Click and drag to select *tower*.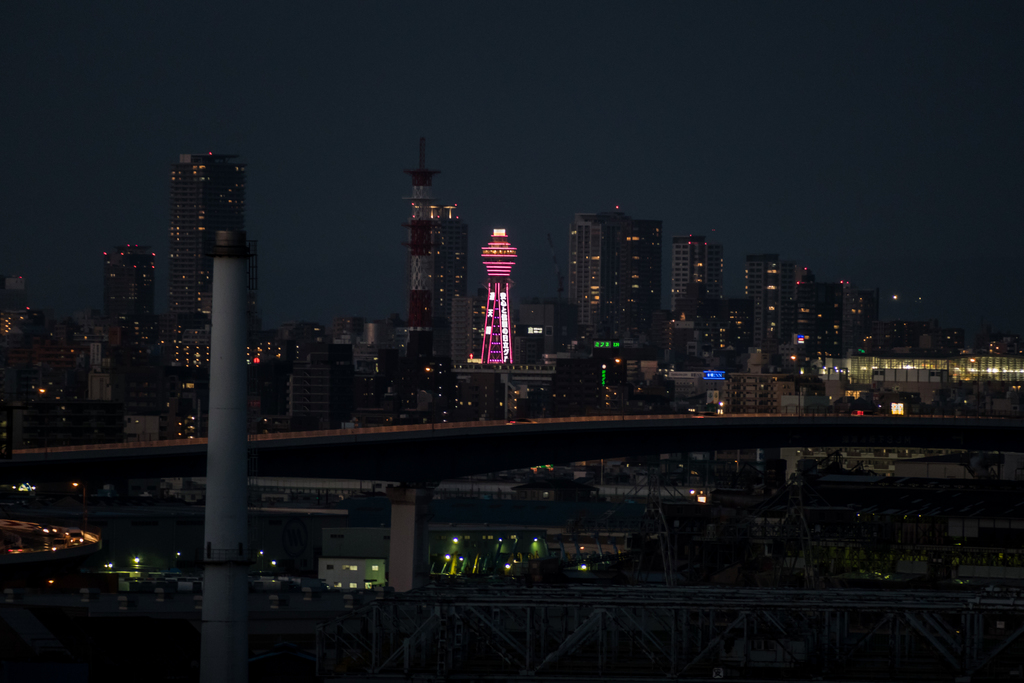
Selection: 796/282/838/359.
